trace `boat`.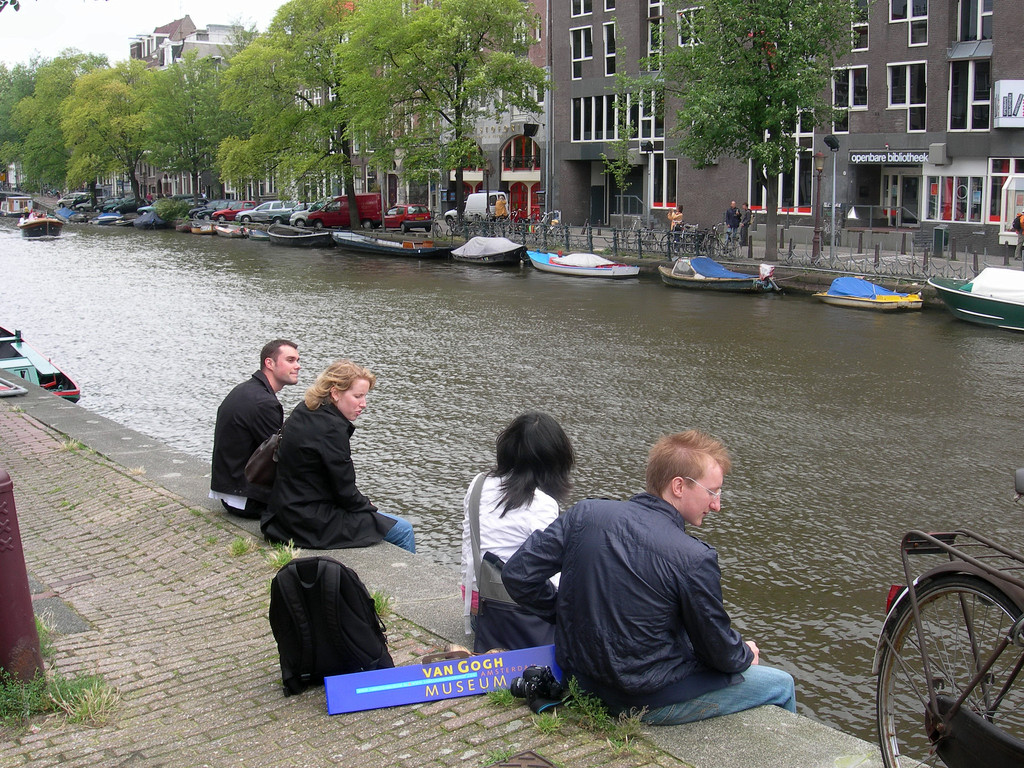
Traced to region(331, 227, 439, 257).
